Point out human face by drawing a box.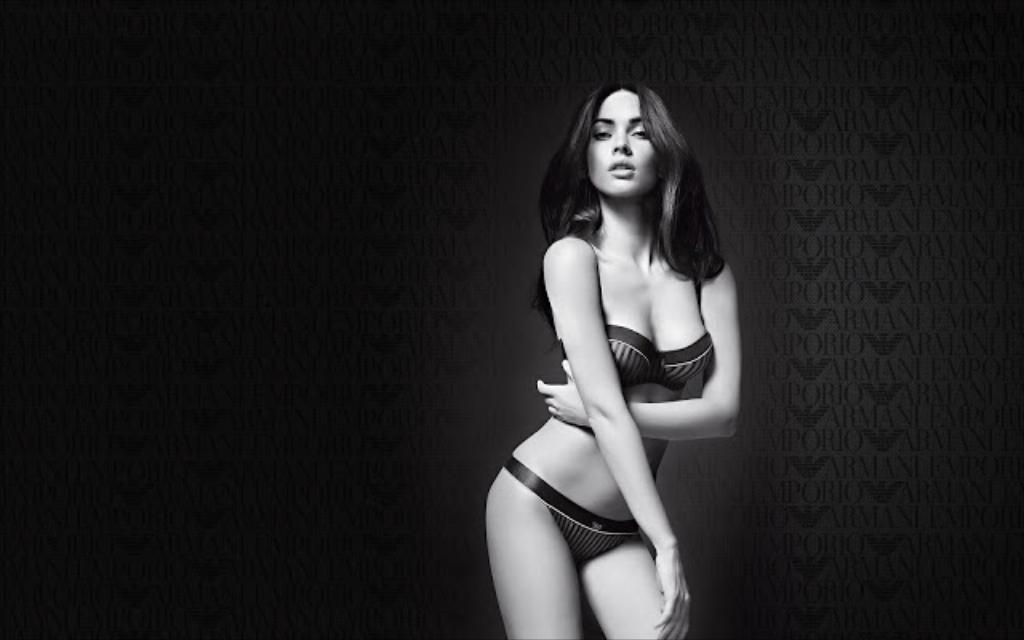
select_region(586, 88, 658, 198).
